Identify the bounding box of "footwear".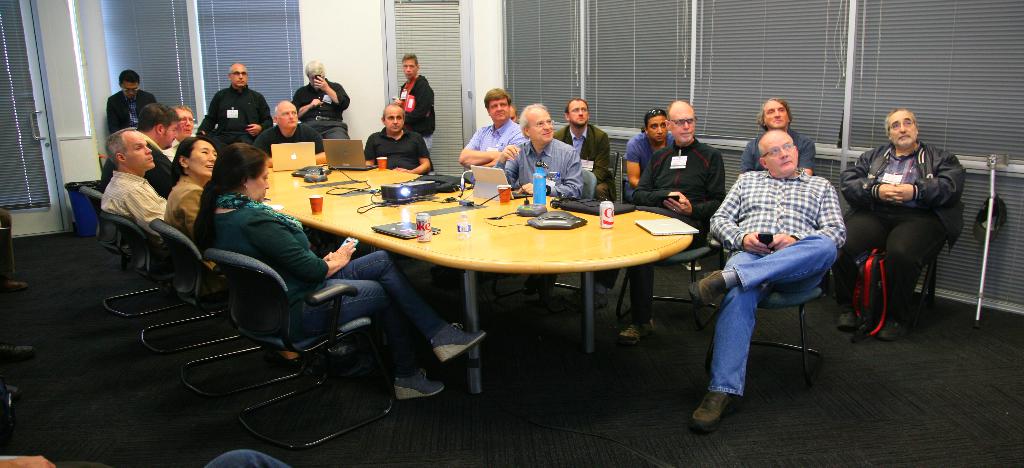
618,323,646,343.
